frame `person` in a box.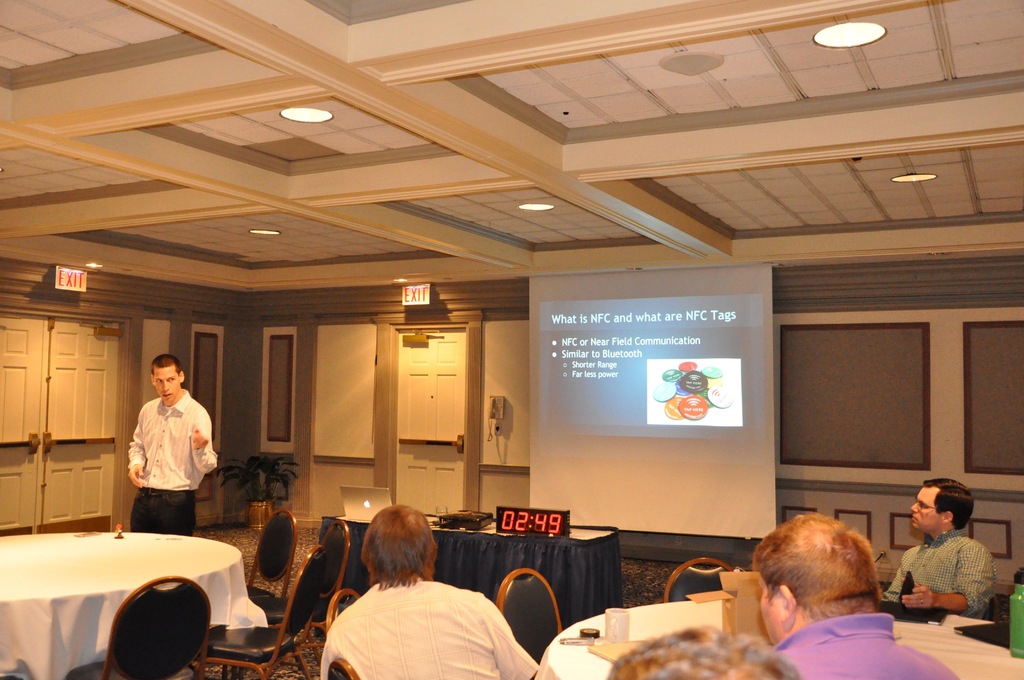
detection(607, 626, 790, 679).
